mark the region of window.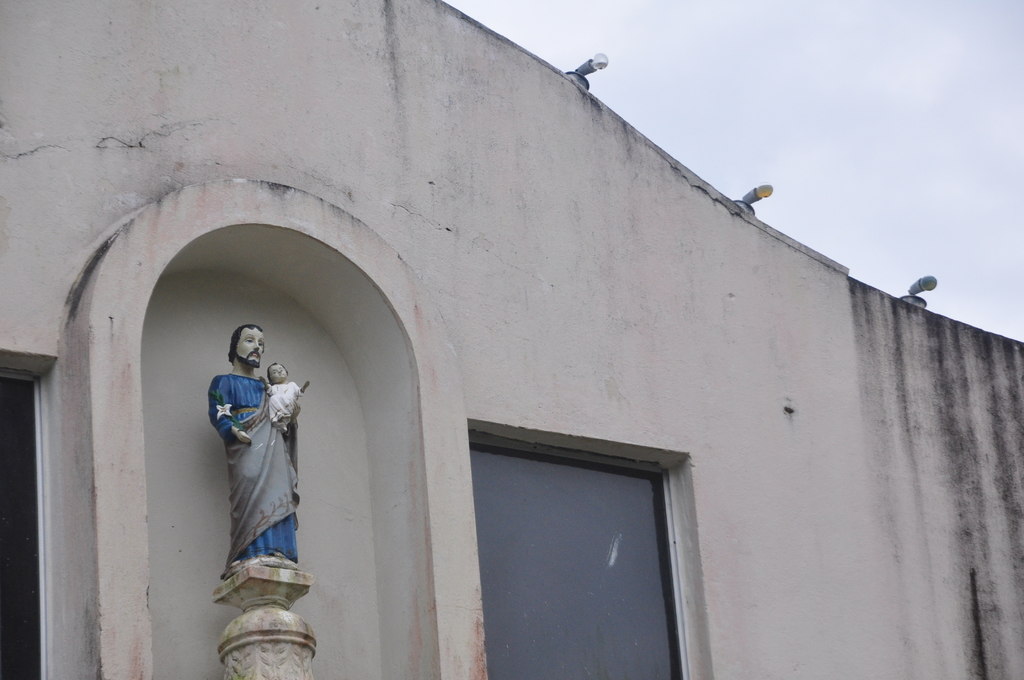
Region: l=400, t=400, r=702, b=656.
